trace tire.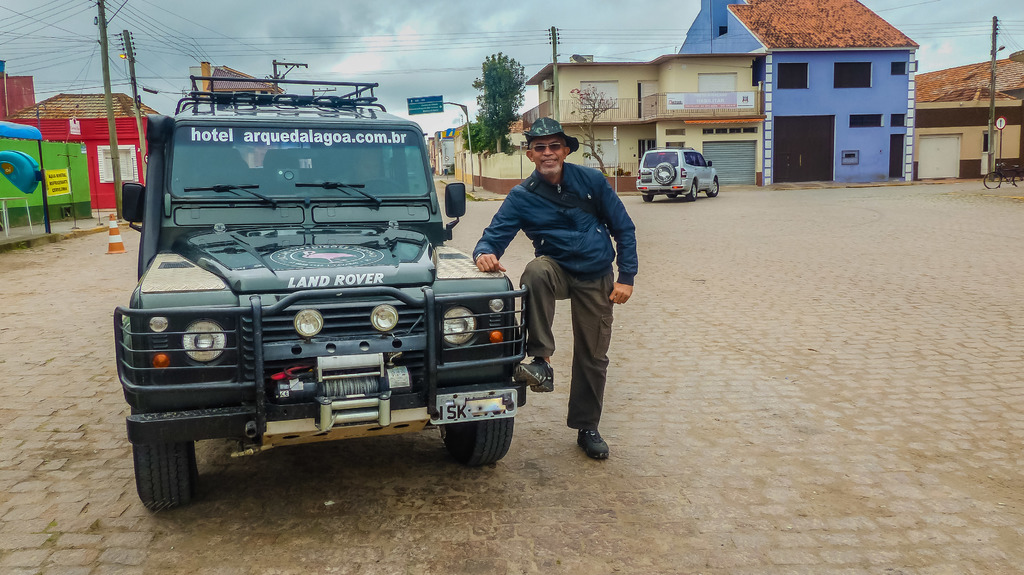
Traced to [442,414,513,471].
